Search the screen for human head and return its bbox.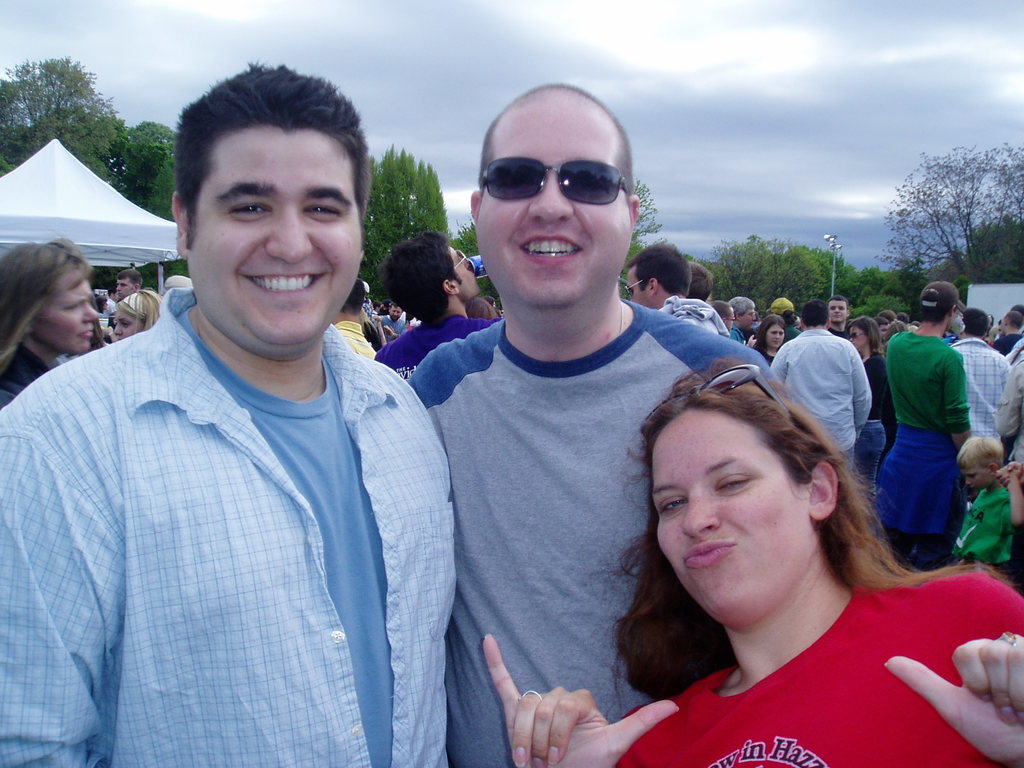
Found: <region>644, 385, 864, 606</region>.
